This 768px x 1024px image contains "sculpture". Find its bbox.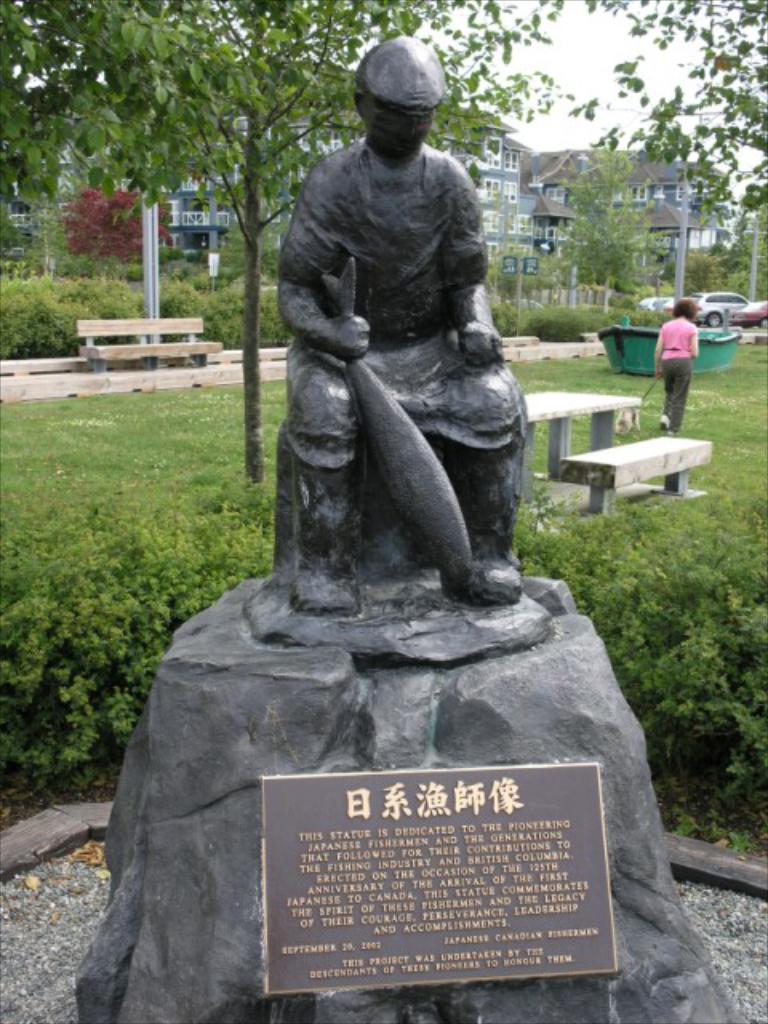
BBox(240, 32, 547, 693).
